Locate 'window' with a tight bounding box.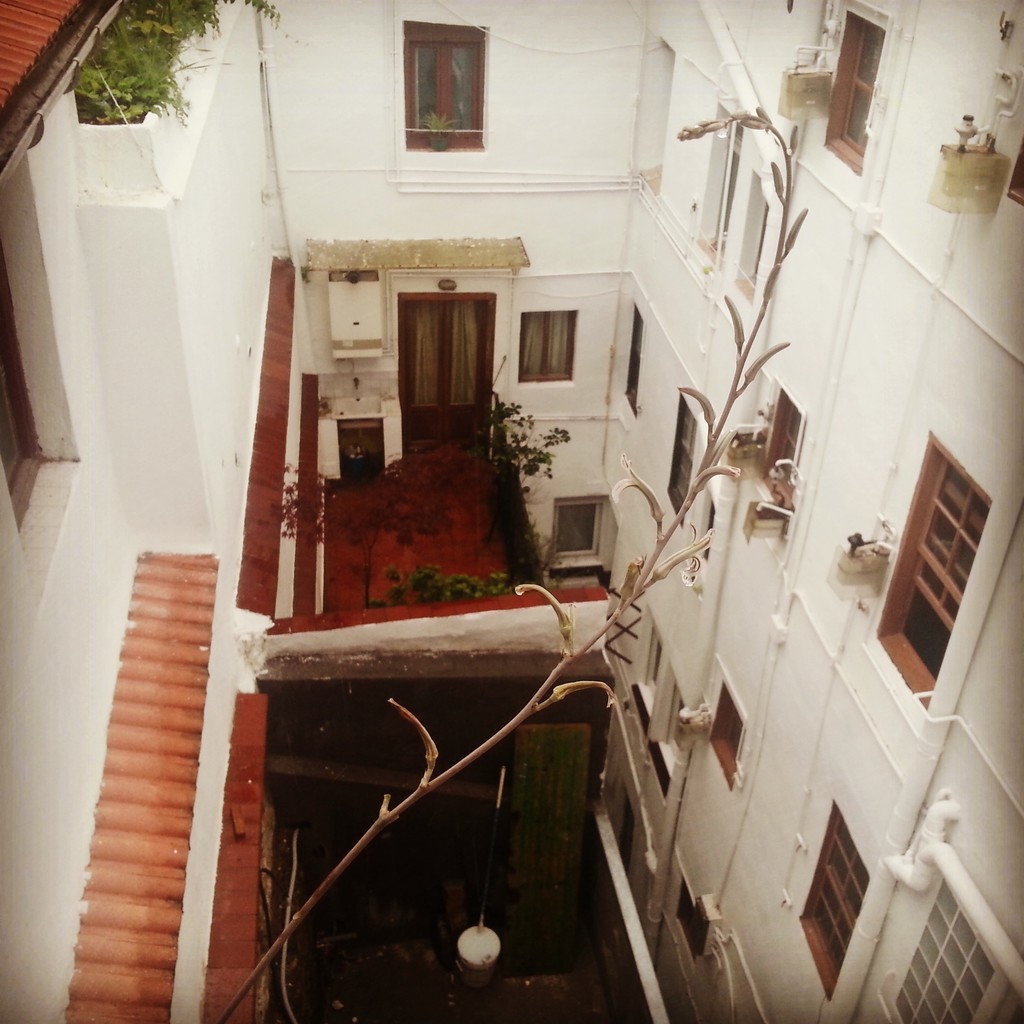
[400, 17, 486, 150].
